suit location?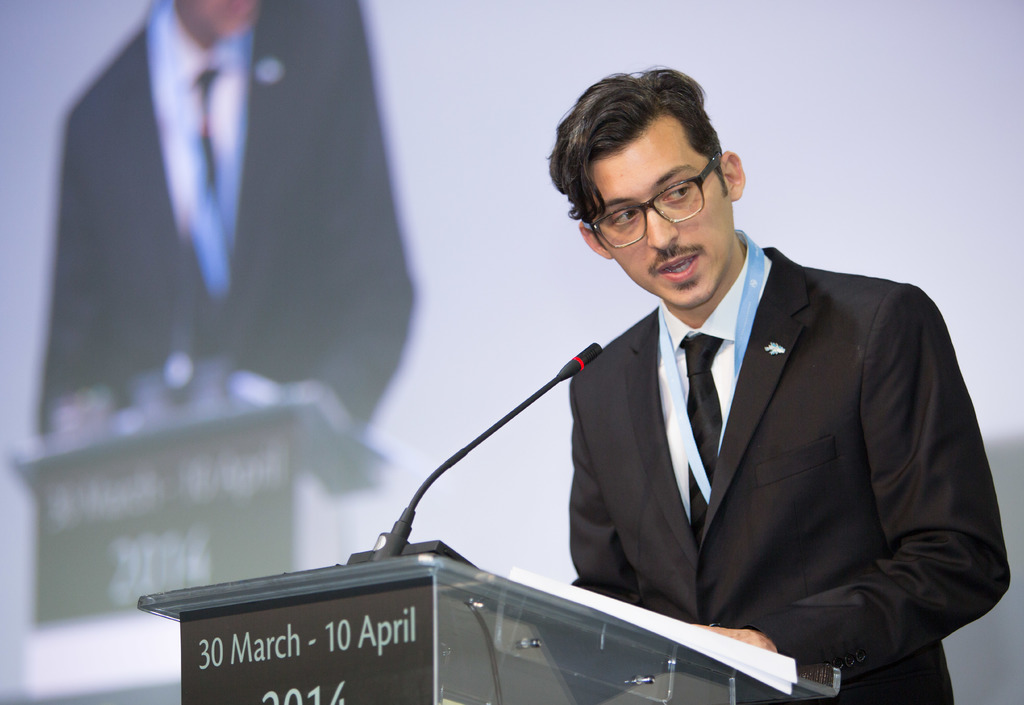
l=52, t=0, r=393, b=455
